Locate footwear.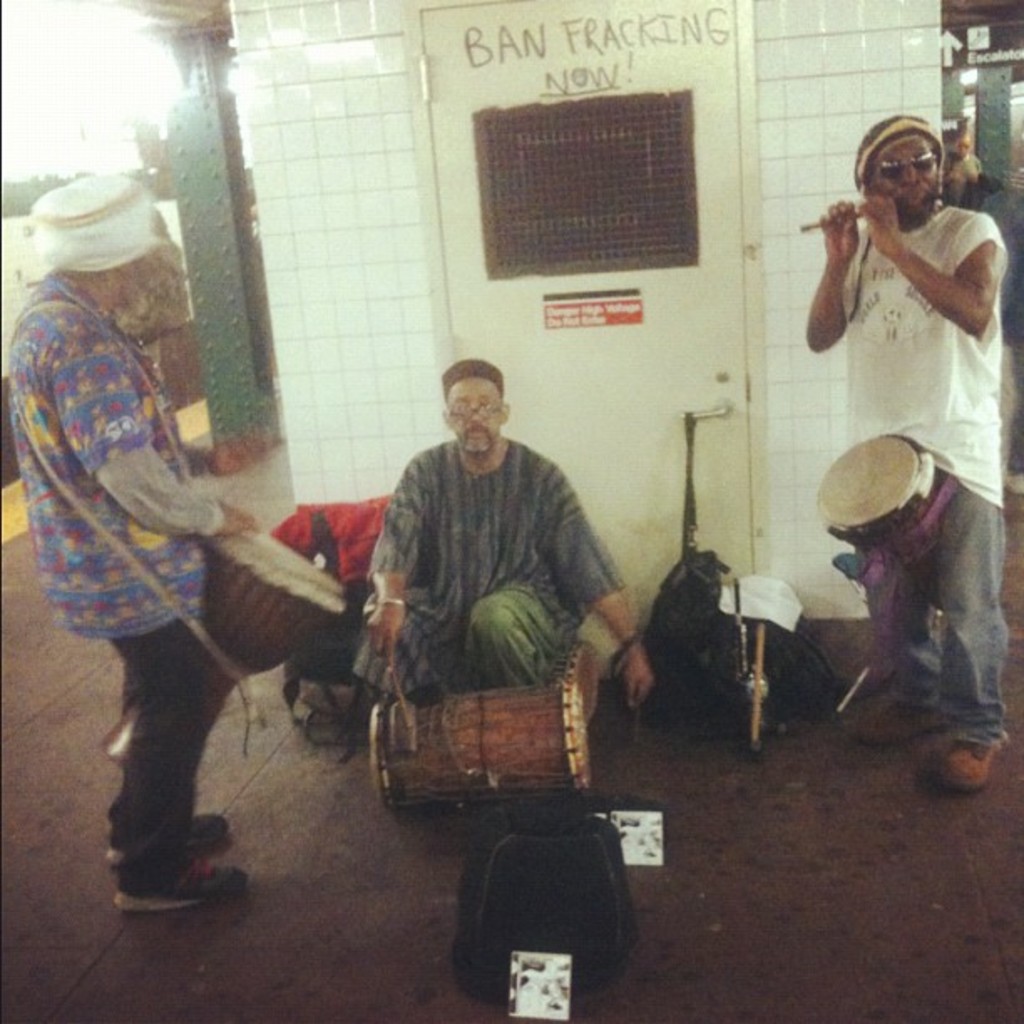
Bounding box: bbox(860, 701, 955, 745).
